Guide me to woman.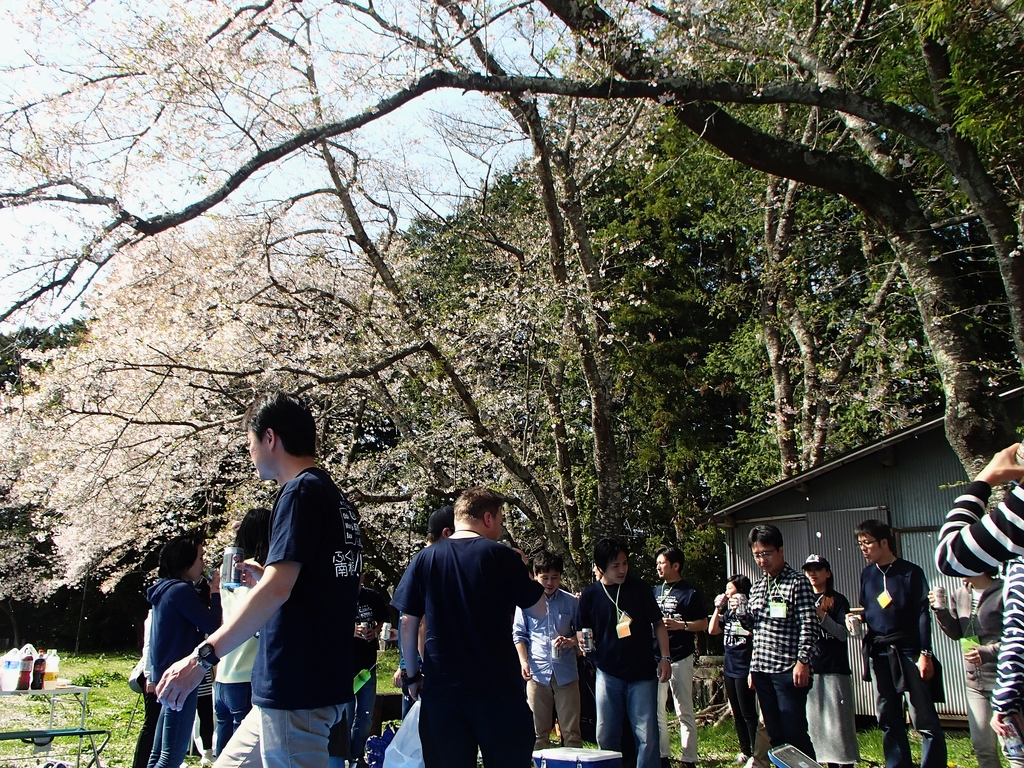
Guidance: [x1=705, y1=575, x2=755, y2=764].
